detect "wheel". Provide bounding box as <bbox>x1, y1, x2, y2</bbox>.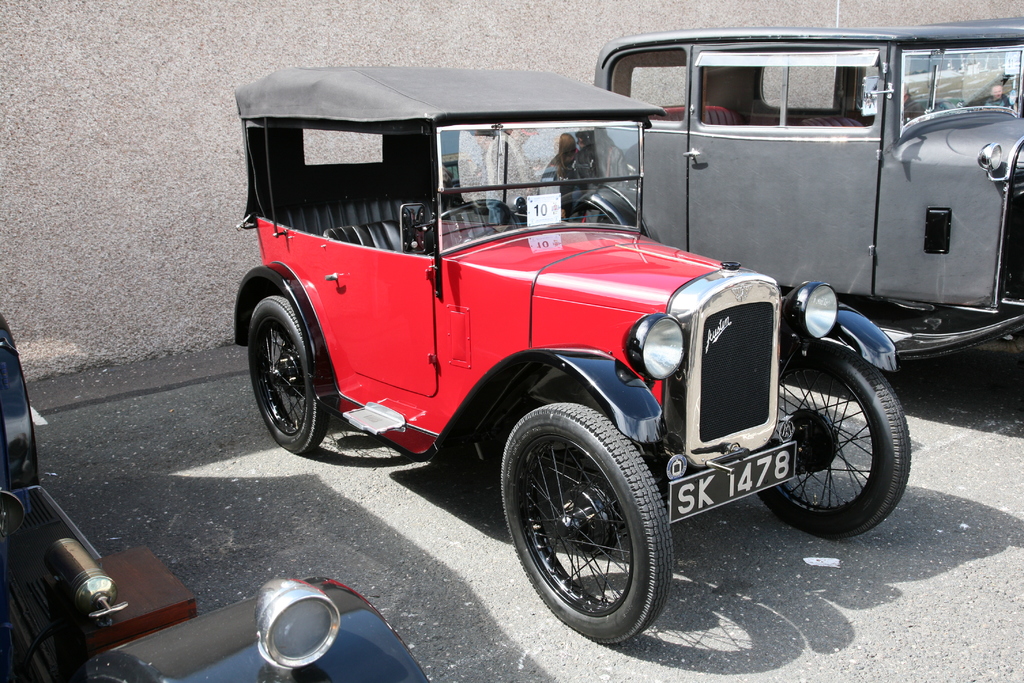
<bbox>511, 409, 679, 632</bbox>.
